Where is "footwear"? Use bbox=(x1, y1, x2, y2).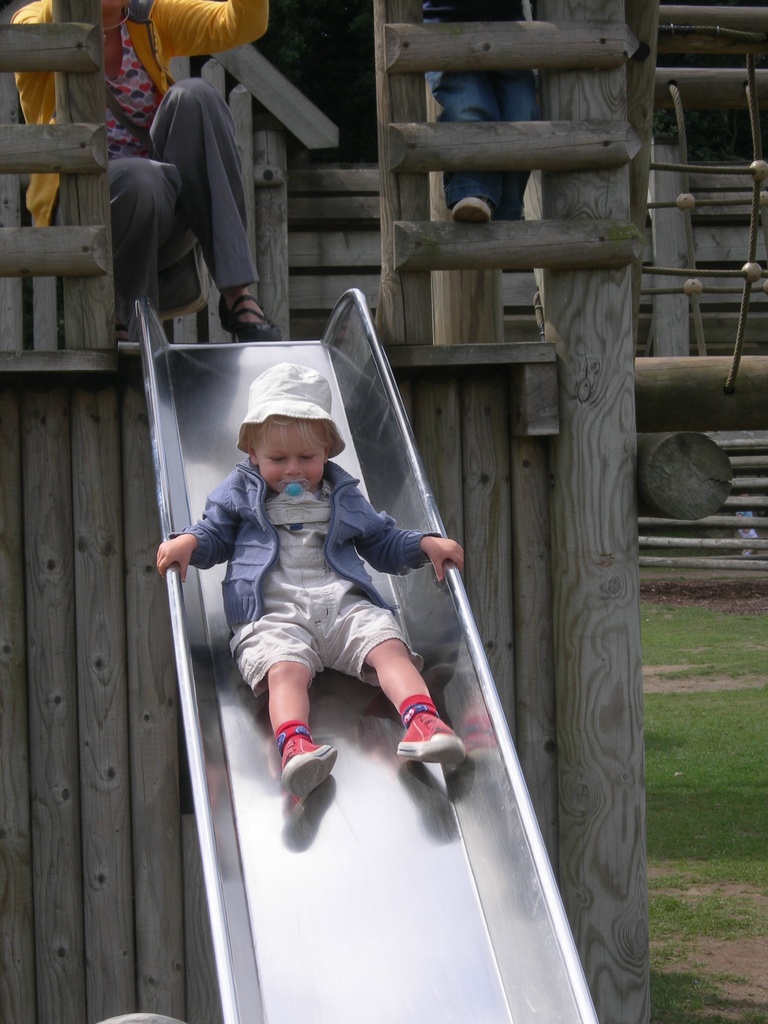
bbox=(273, 715, 344, 833).
